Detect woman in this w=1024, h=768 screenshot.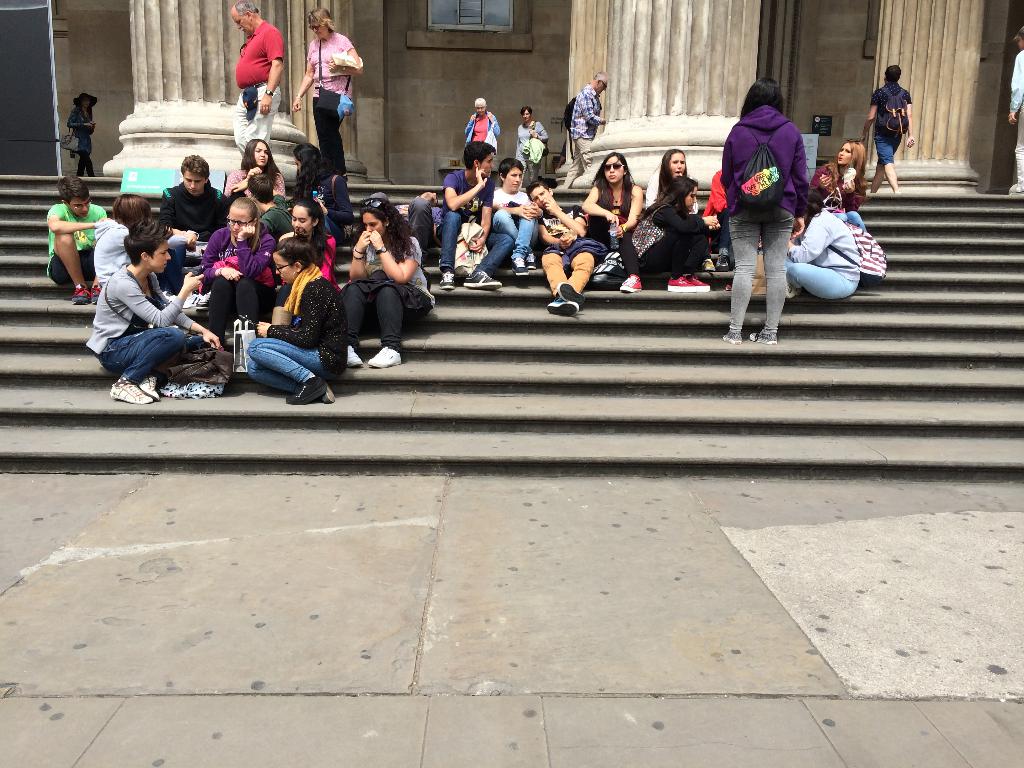
Detection: crop(83, 219, 229, 406).
